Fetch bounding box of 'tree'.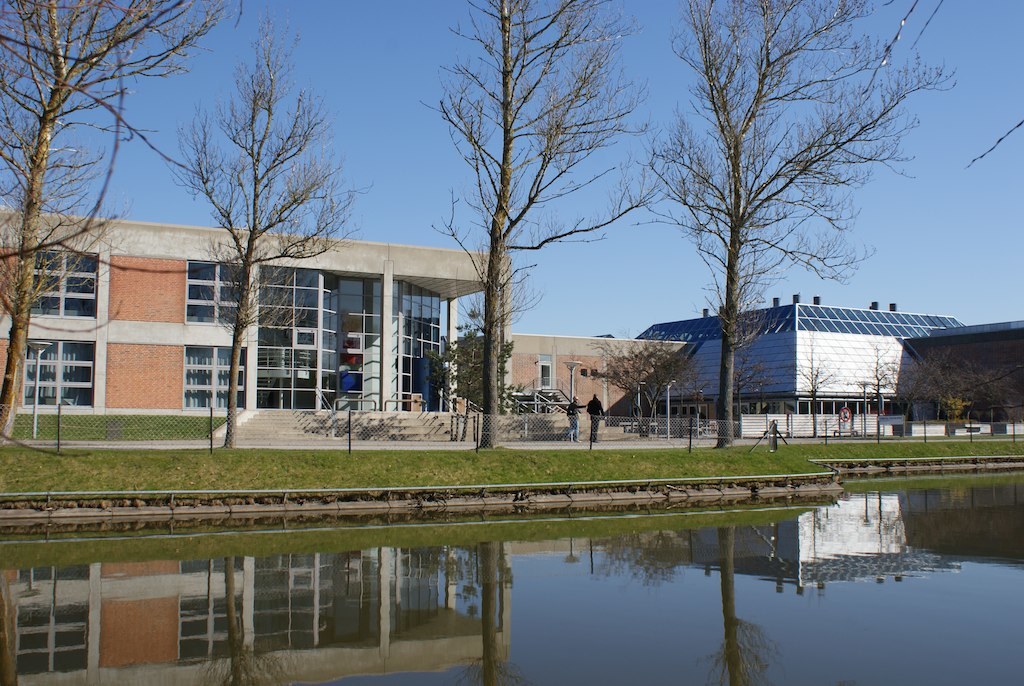
Bbox: rect(583, 334, 690, 433).
